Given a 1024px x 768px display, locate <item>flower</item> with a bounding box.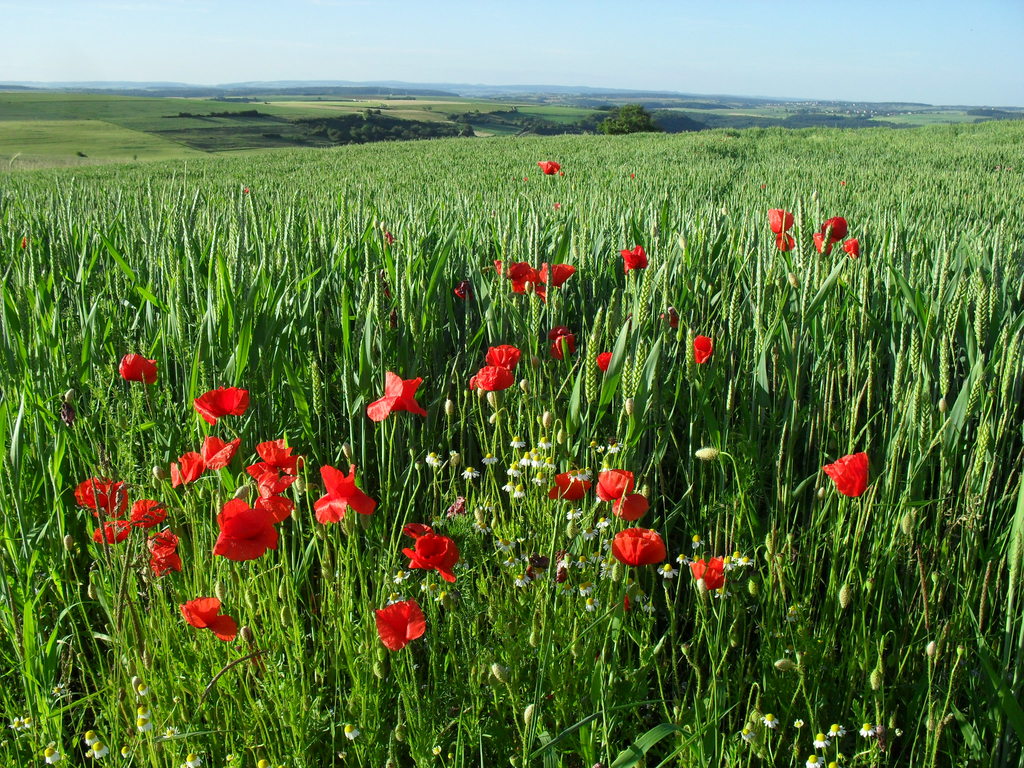
Located: detection(624, 244, 648, 275).
